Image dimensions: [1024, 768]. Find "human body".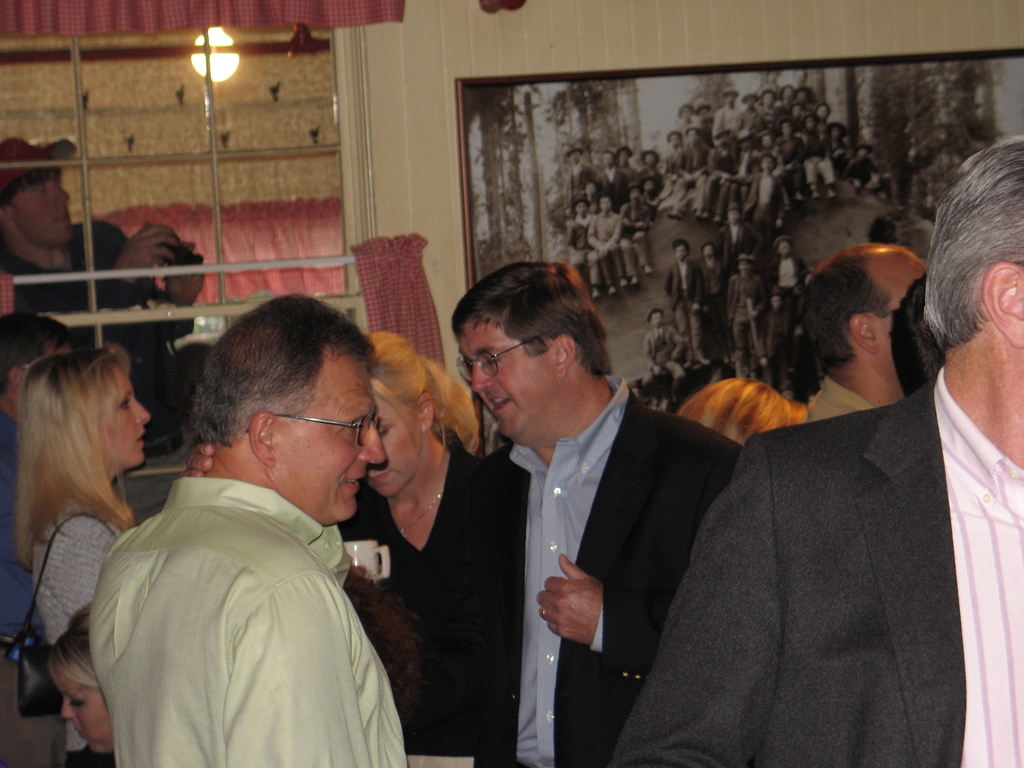
select_region(357, 440, 491, 659).
